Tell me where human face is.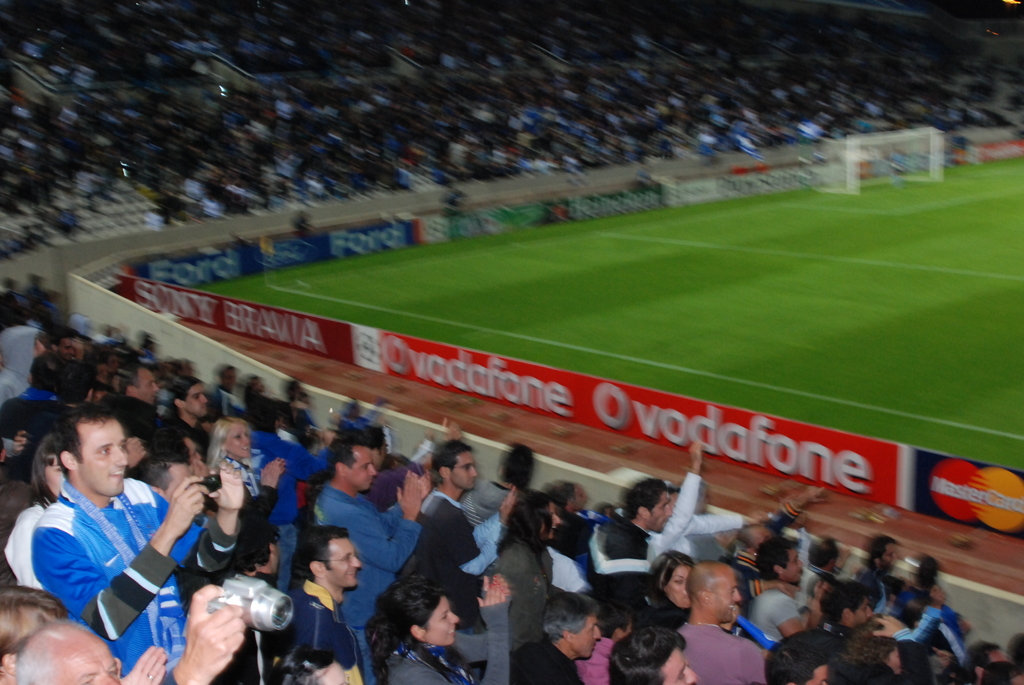
human face is at locate(572, 617, 604, 660).
